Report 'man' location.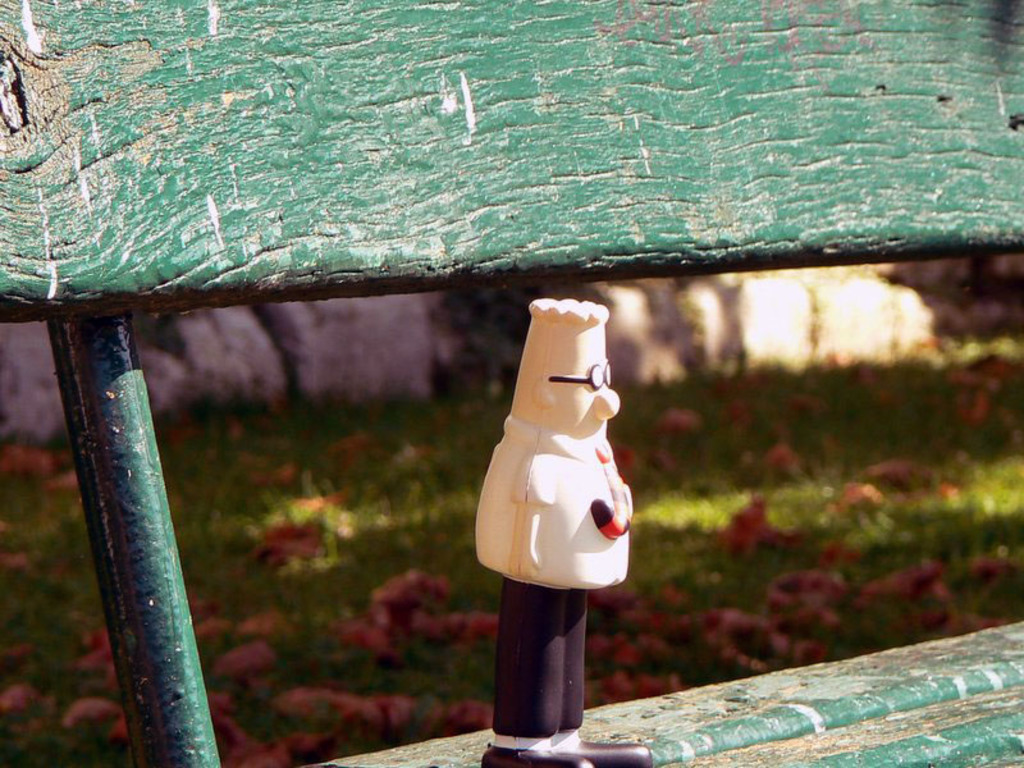
Report: bbox=(472, 291, 653, 767).
